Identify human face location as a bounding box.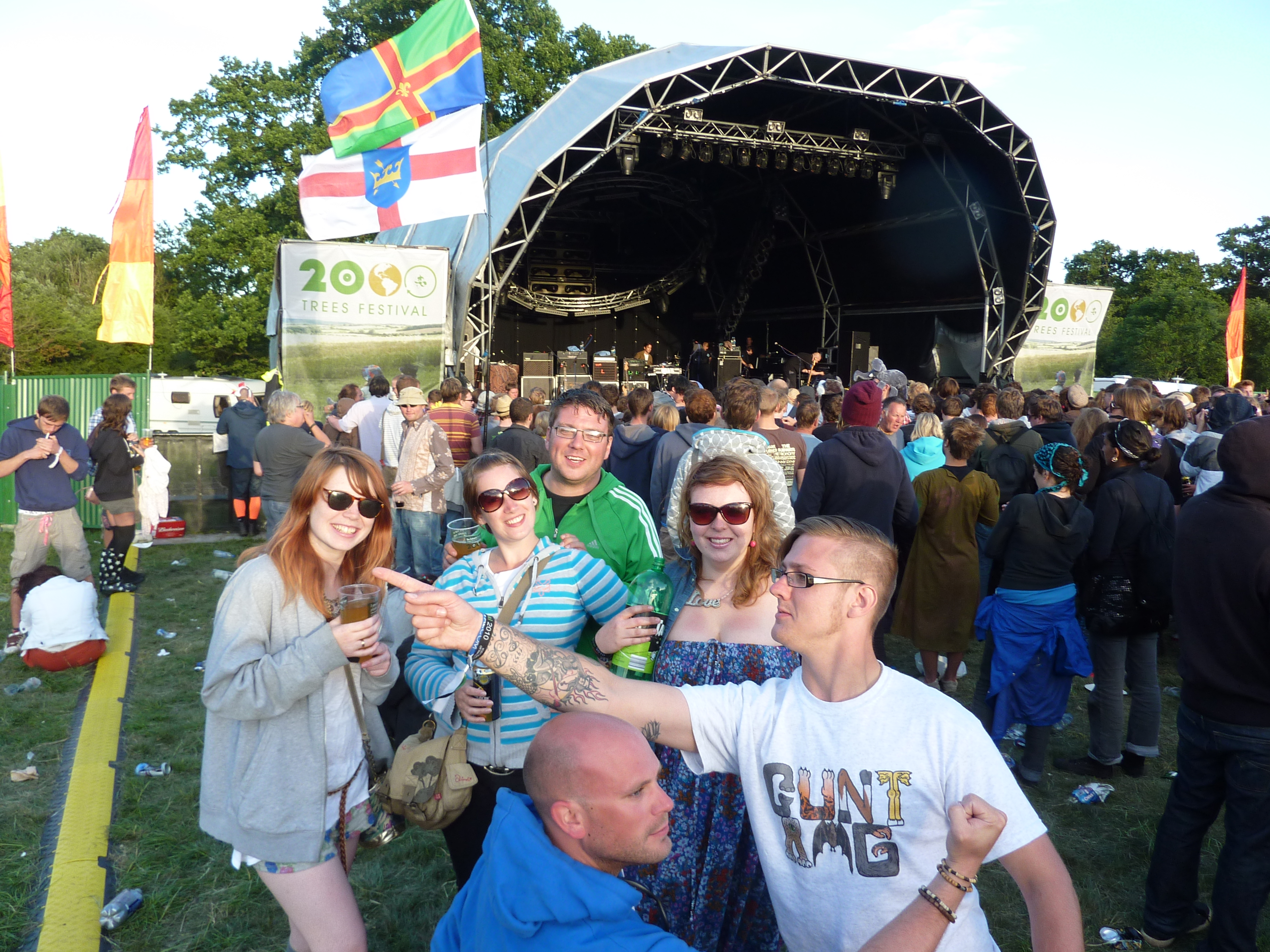
bbox=[432, 133, 436, 136].
